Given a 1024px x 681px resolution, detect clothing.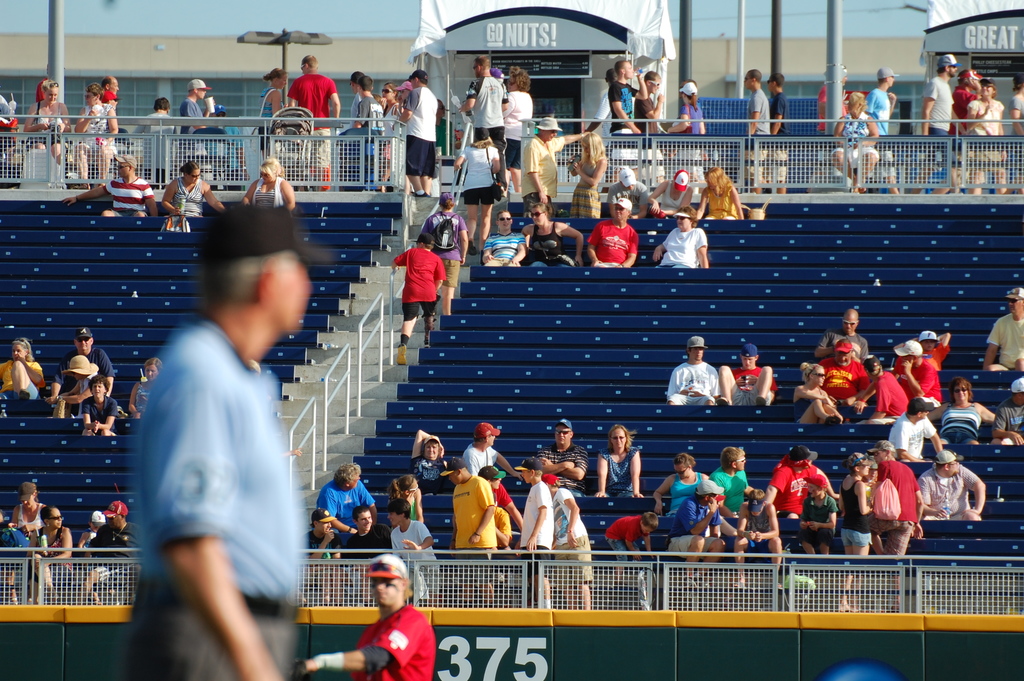
<box>287,72,337,165</box>.
